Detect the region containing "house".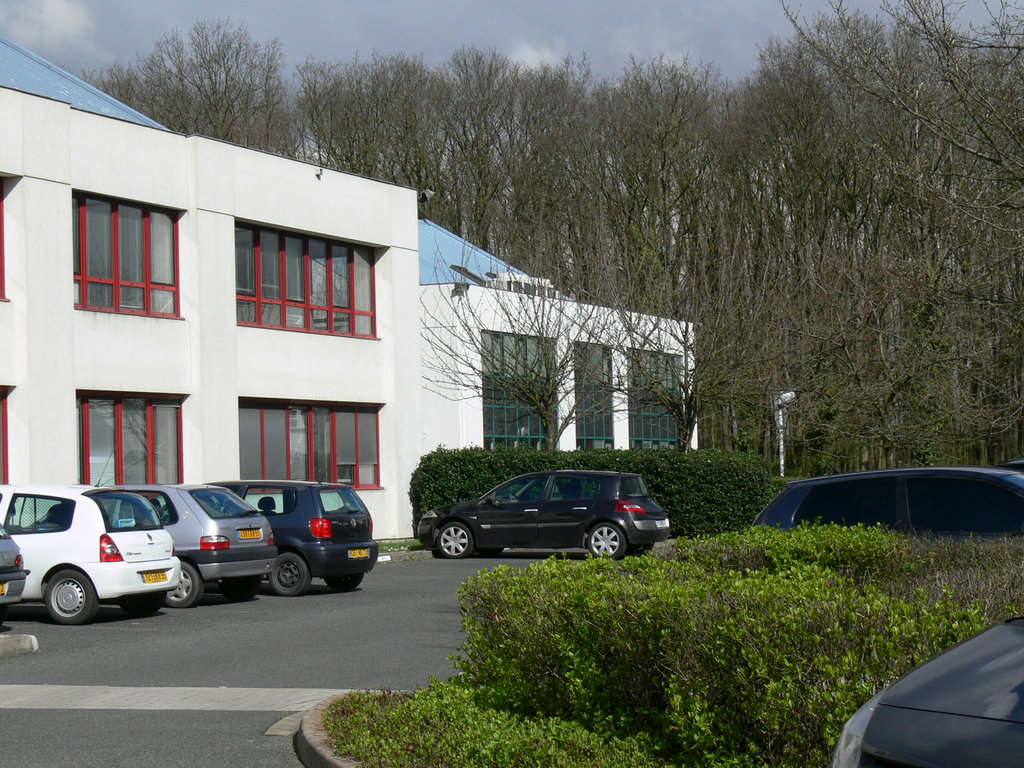
(x1=420, y1=211, x2=709, y2=524).
